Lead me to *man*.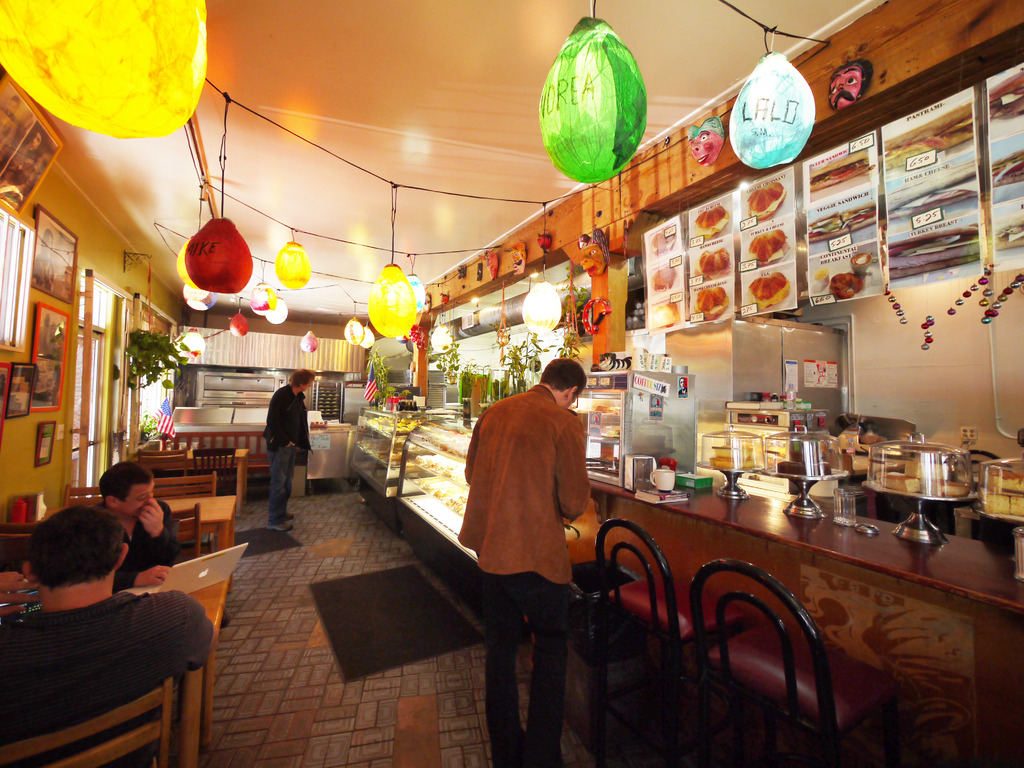
Lead to 452,342,610,685.
